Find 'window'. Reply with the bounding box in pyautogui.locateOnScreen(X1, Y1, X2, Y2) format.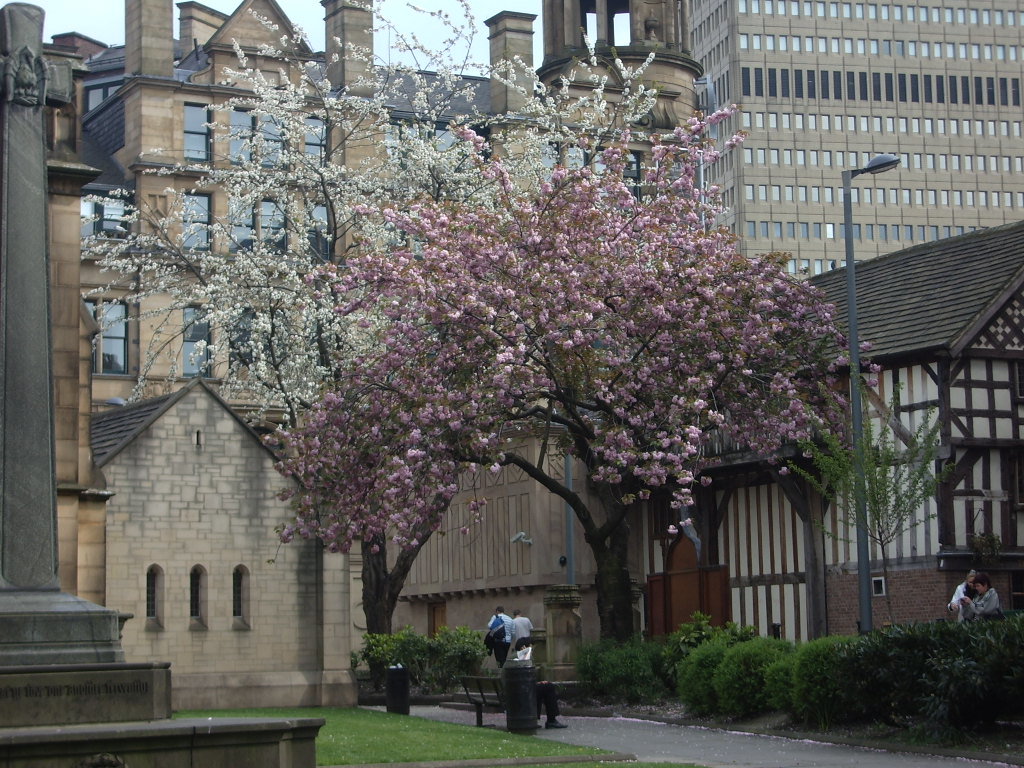
pyautogui.locateOnScreen(229, 192, 256, 258).
